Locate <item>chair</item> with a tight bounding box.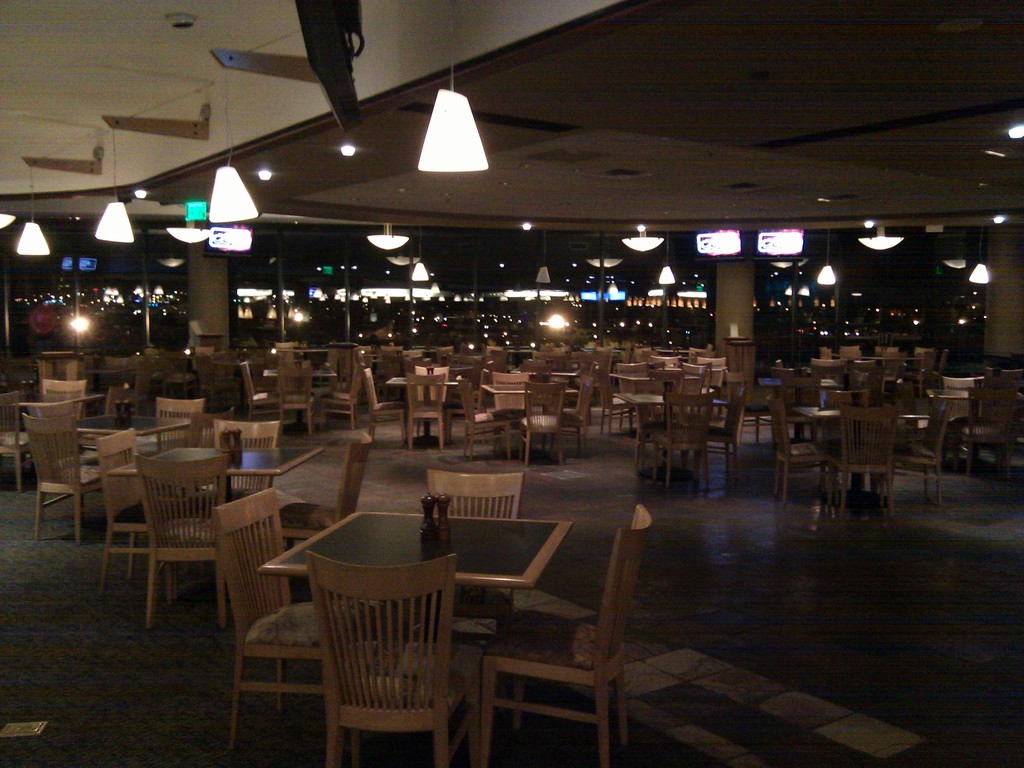
x1=912, y1=349, x2=932, y2=404.
